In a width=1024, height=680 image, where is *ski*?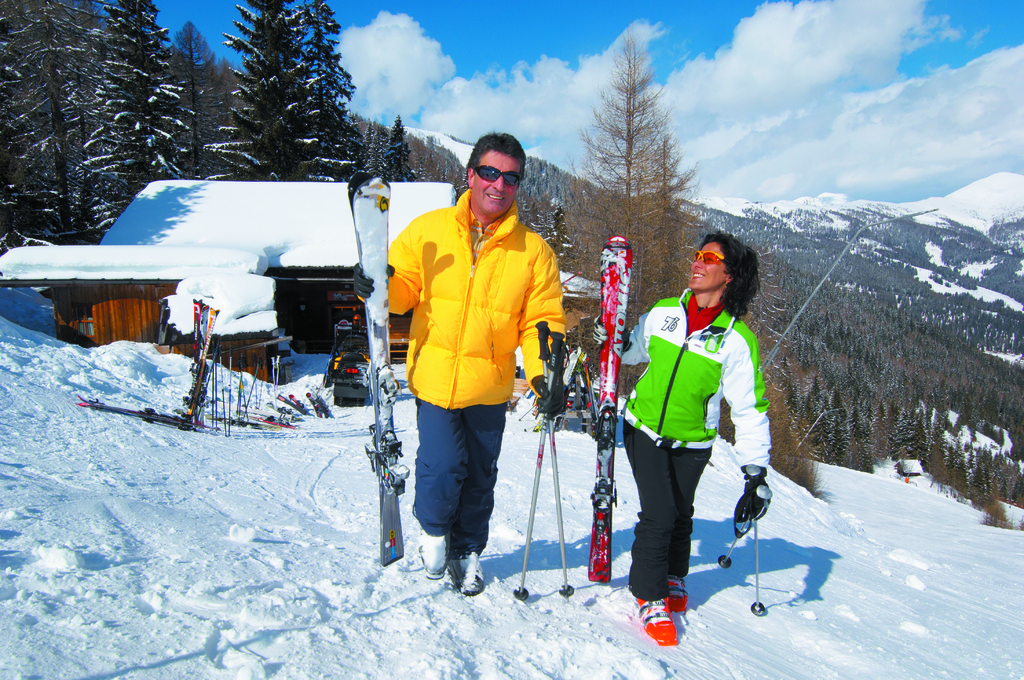
[346, 170, 395, 567].
